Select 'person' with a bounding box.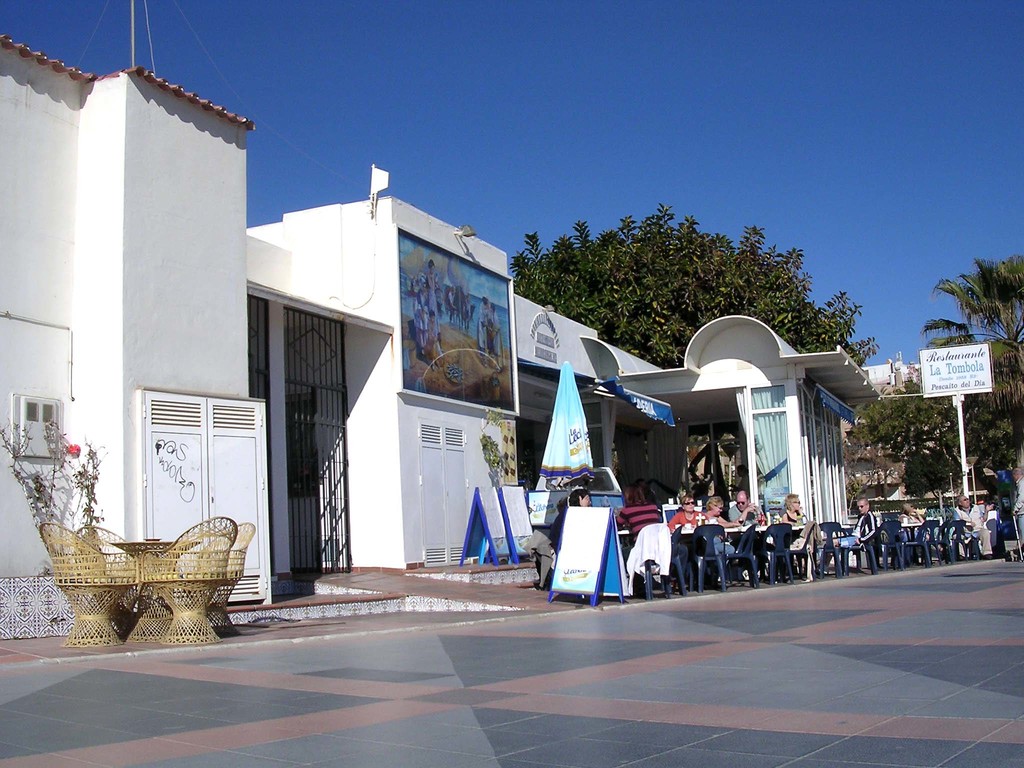
detection(979, 499, 995, 525).
